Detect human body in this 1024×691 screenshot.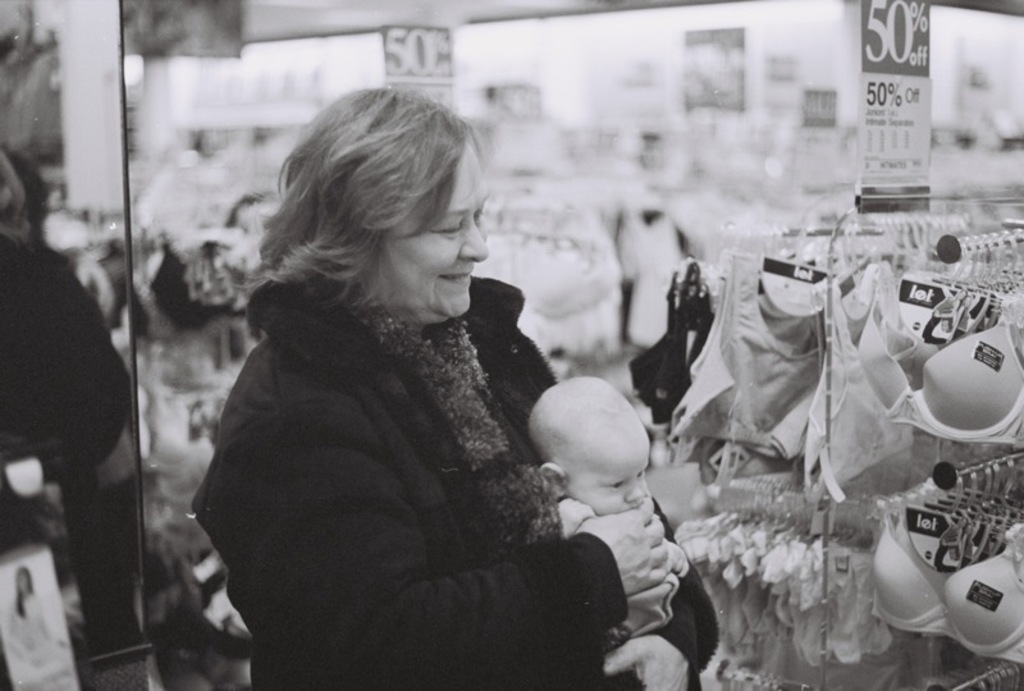
Detection: left=526, top=372, right=682, bottom=649.
